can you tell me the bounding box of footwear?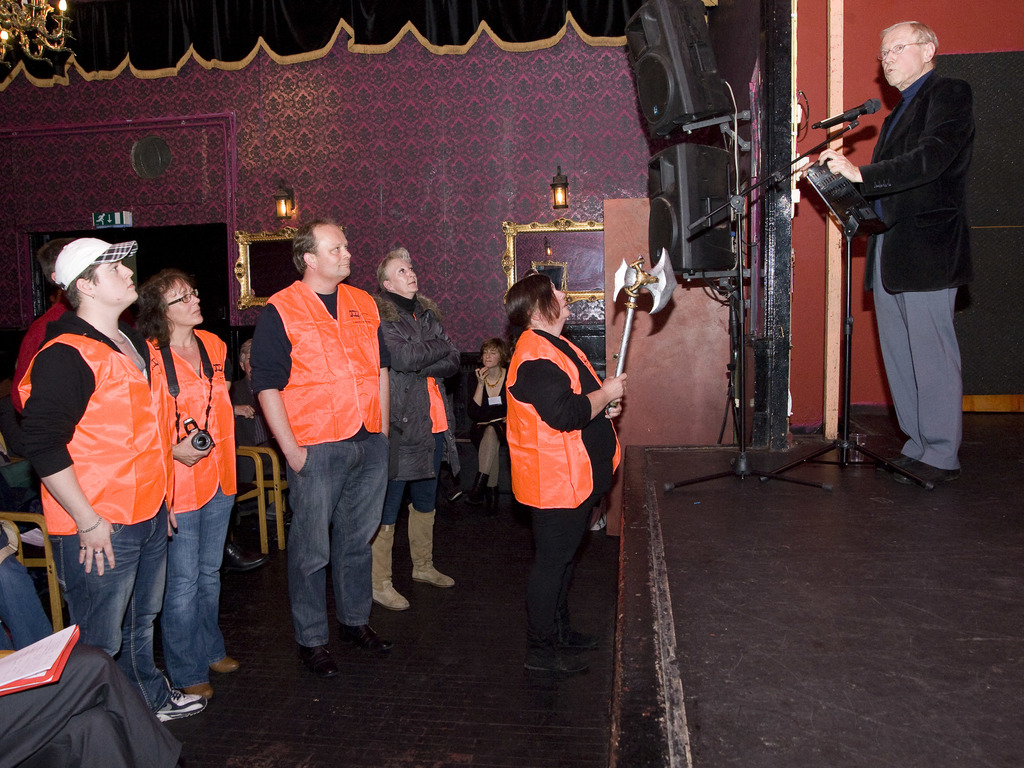
region(559, 628, 608, 650).
